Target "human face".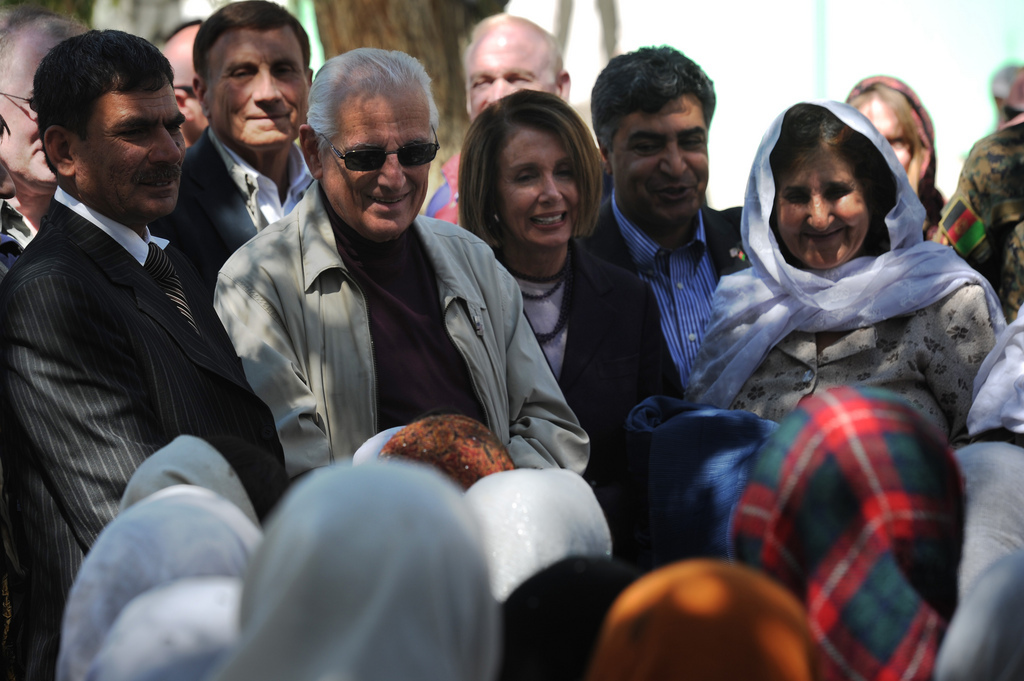
Target region: bbox=(79, 87, 188, 226).
